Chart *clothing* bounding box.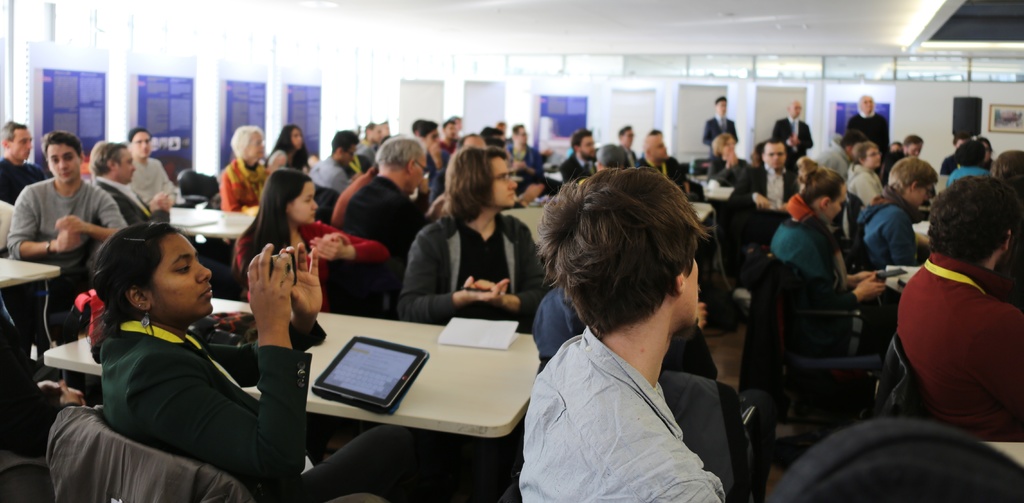
Charted: <box>729,168,799,230</box>.
